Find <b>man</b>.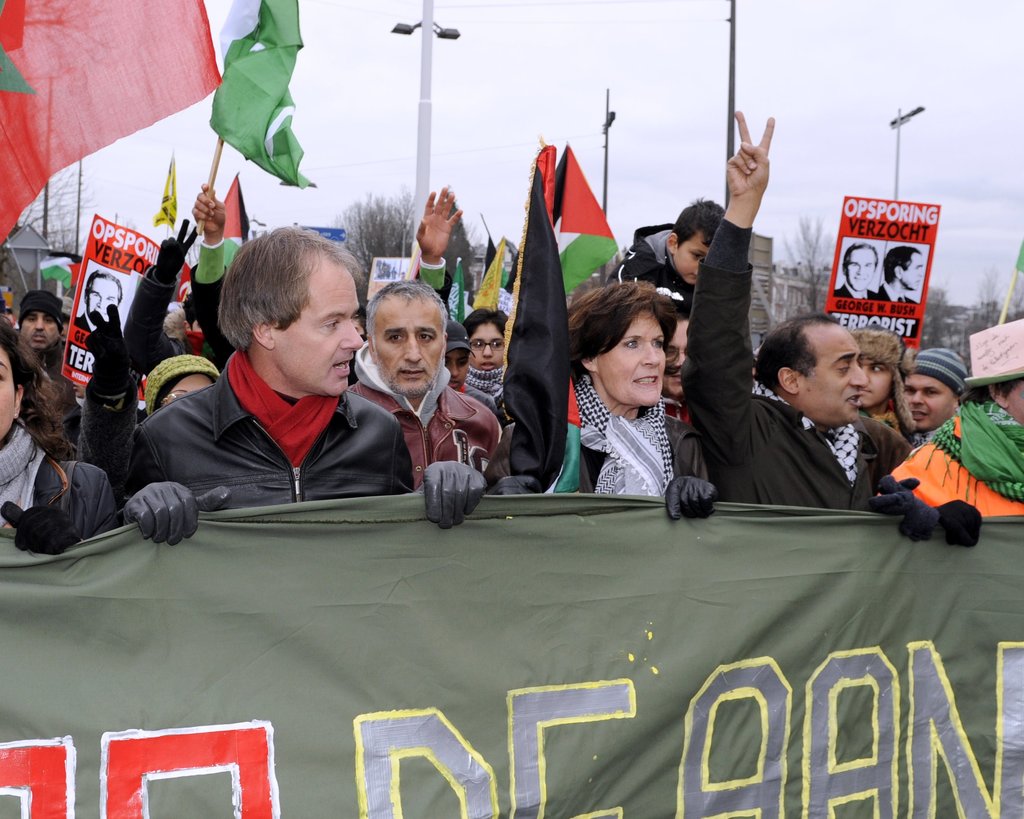
Rect(879, 243, 923, 304).
